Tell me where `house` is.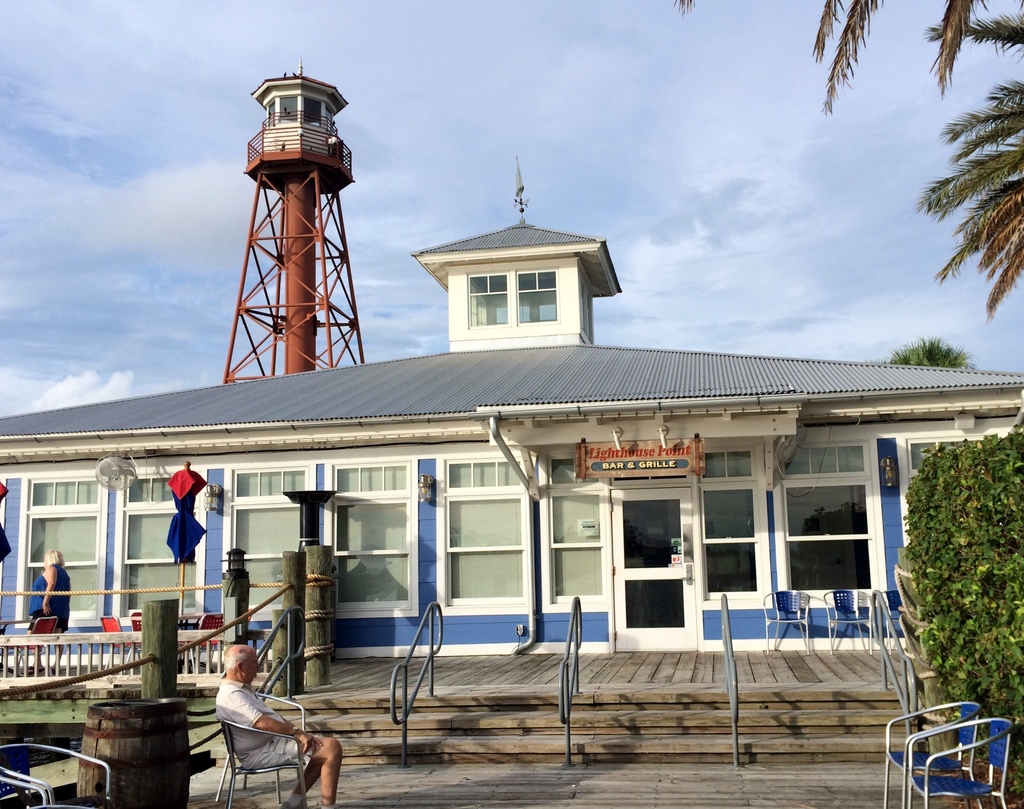
`house` is at {"left": 0, "top": 179, "right": 1023, "bottom": 646}.
